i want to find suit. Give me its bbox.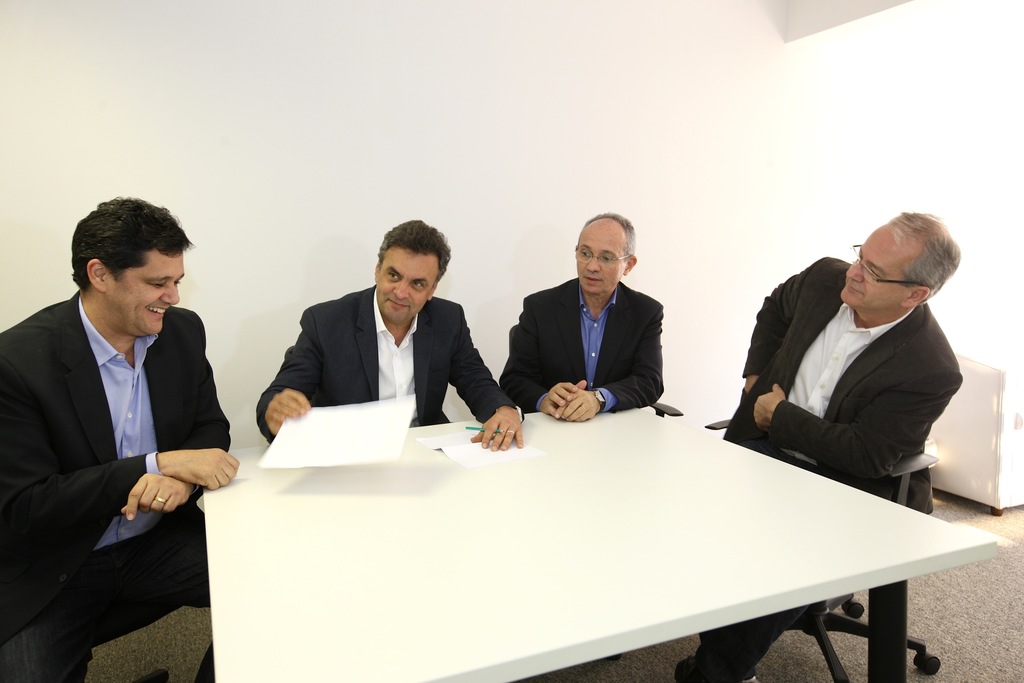
(716, 256, 968, 672).
